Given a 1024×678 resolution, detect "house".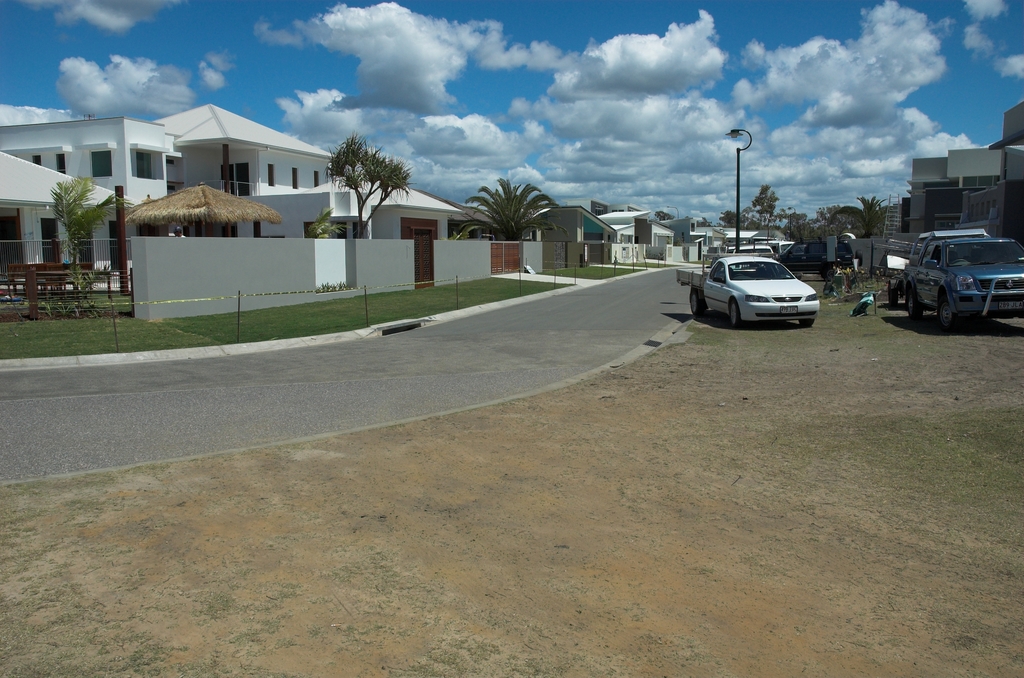
BBox(661, 213, 783, 273).
